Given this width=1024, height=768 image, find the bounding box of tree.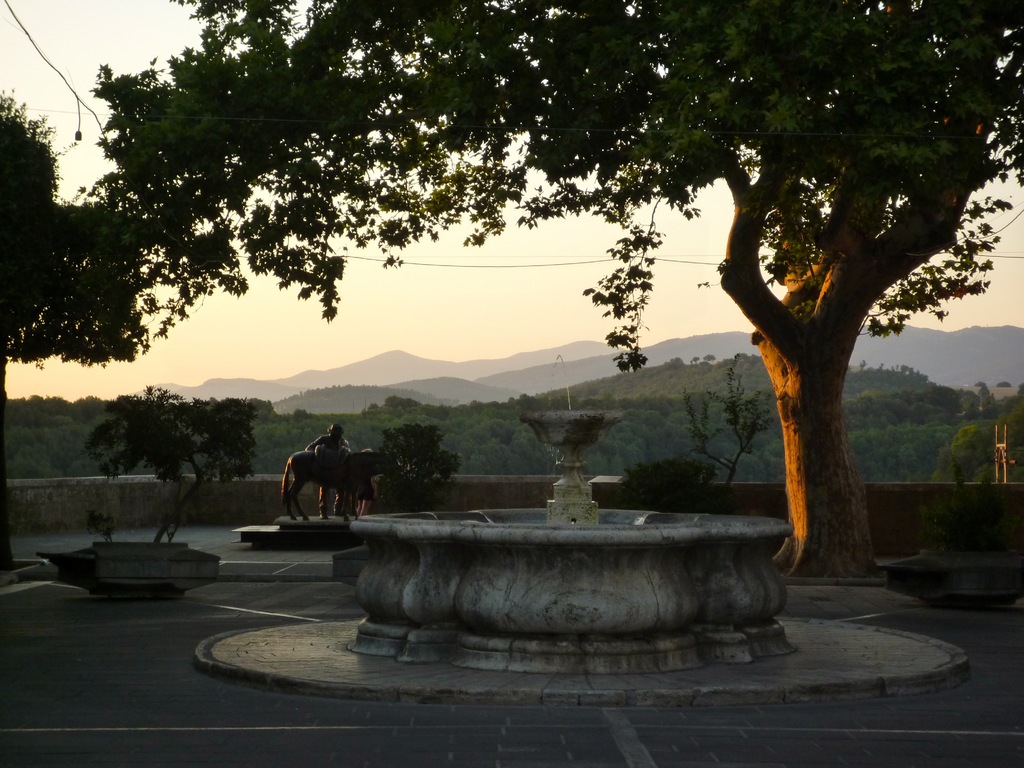
{"x1": 371, "y1": 416, "x2": 456, "y2": 514}.
